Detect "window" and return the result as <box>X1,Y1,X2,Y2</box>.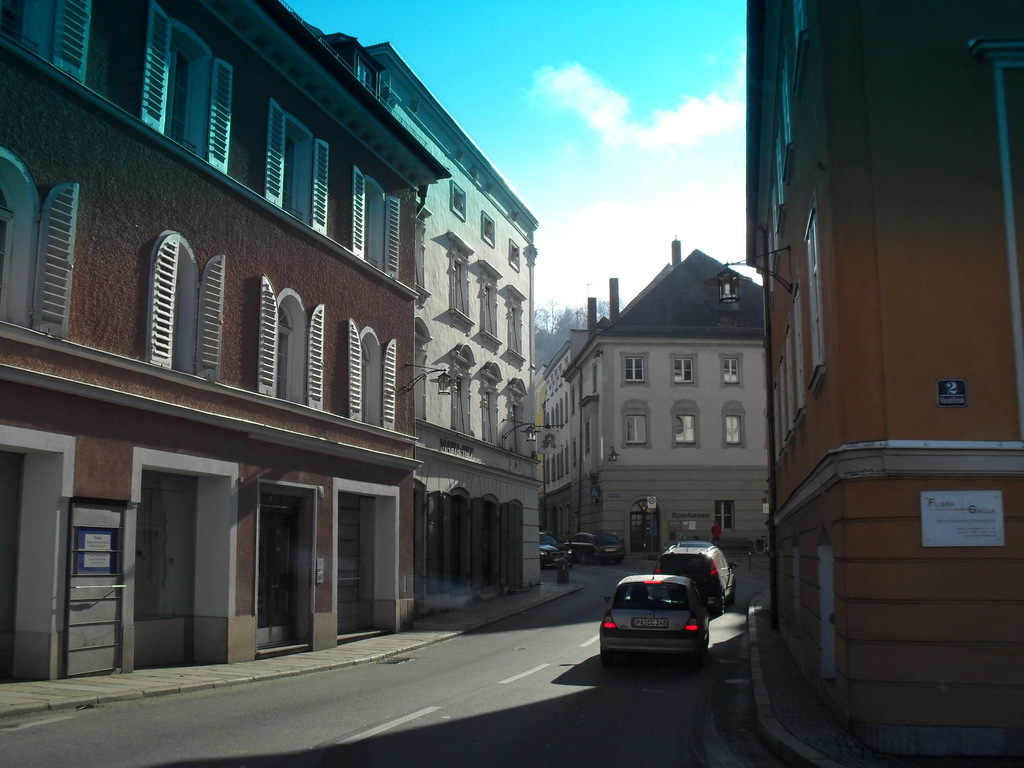
<box>505,296,526,361</box>.
